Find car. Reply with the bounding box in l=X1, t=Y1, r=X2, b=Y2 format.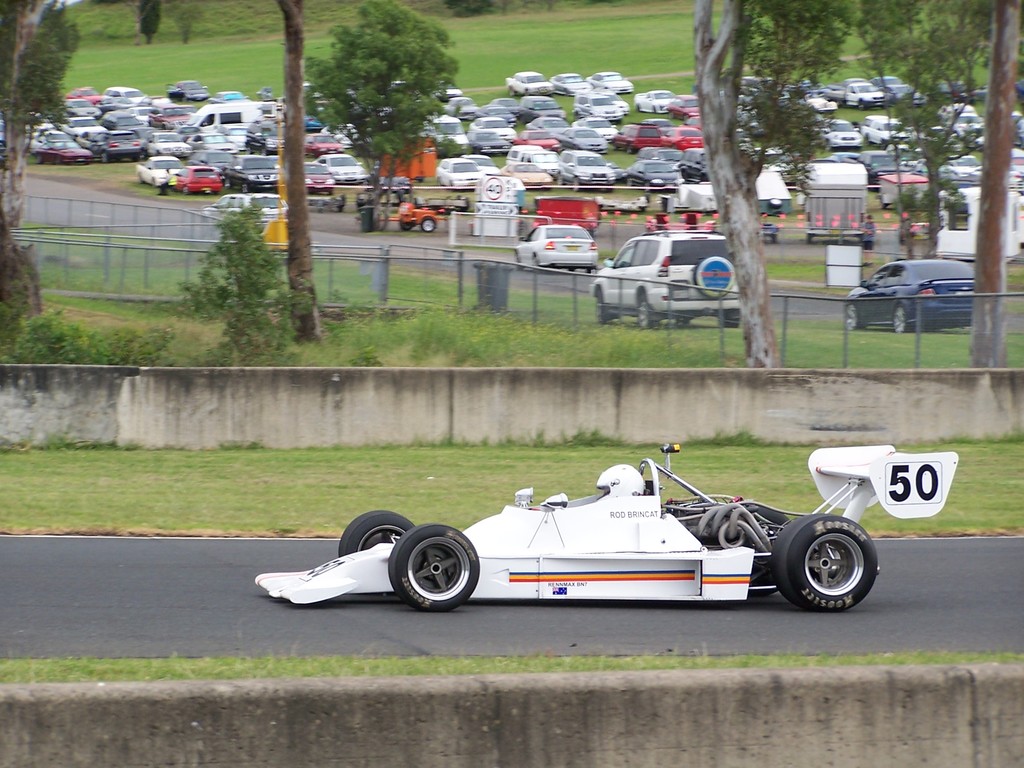
l=30, t=141, r=92, b=164.
